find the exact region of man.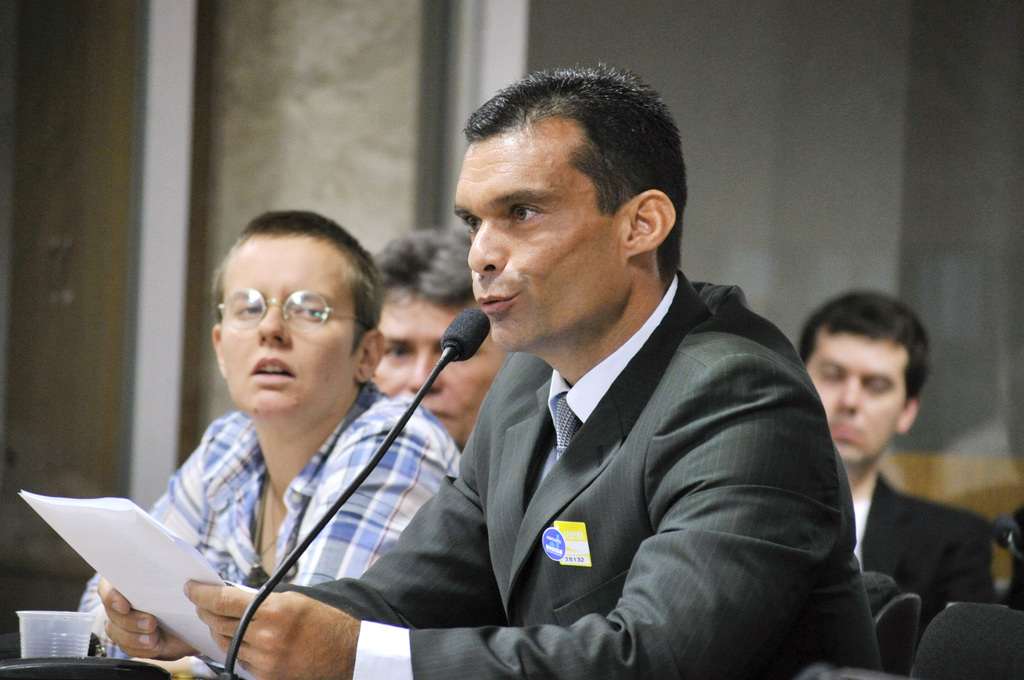
Exact region: box(359, 220, 515, 466).
